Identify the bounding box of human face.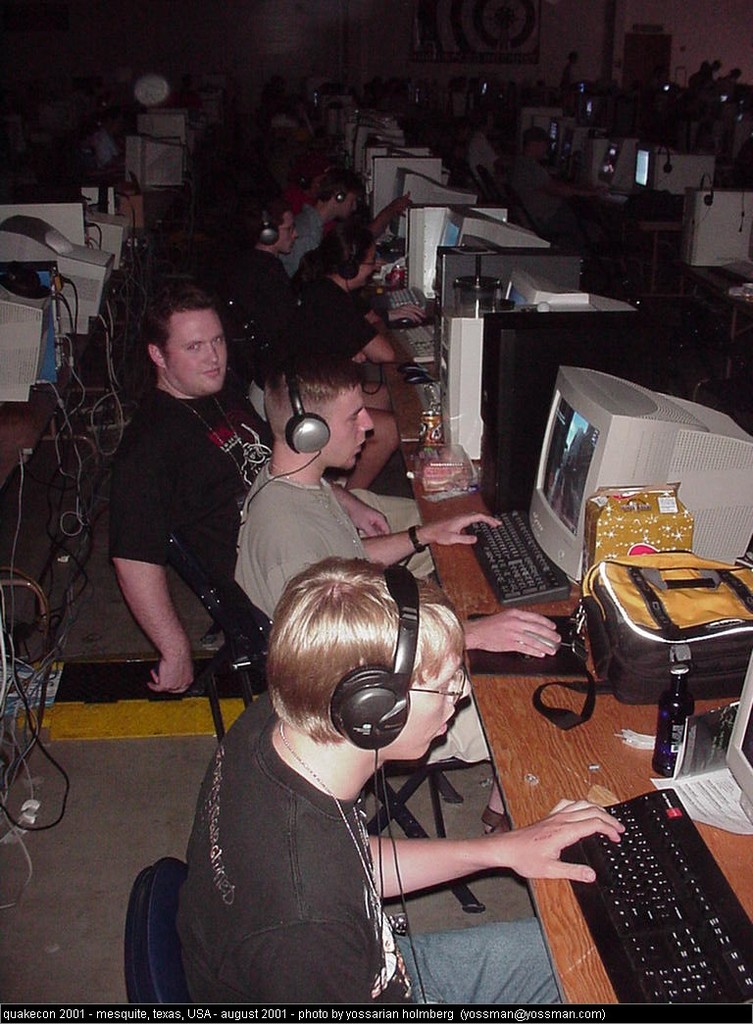
323/382/377/467.
